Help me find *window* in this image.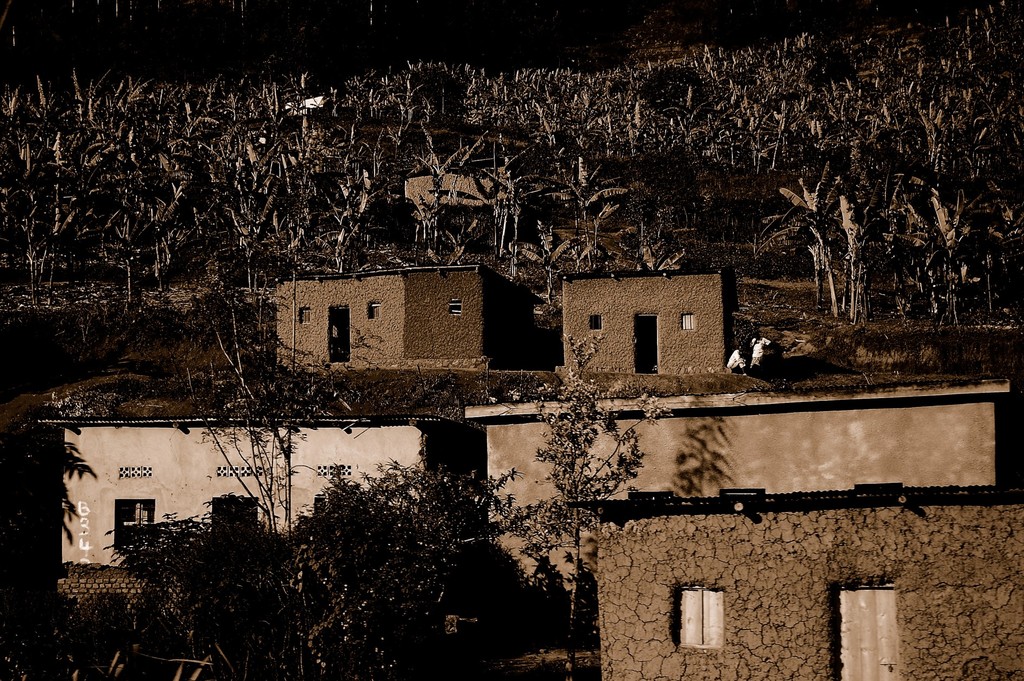
Found it: x1=682, y1=314, x2=694, y2=330.
